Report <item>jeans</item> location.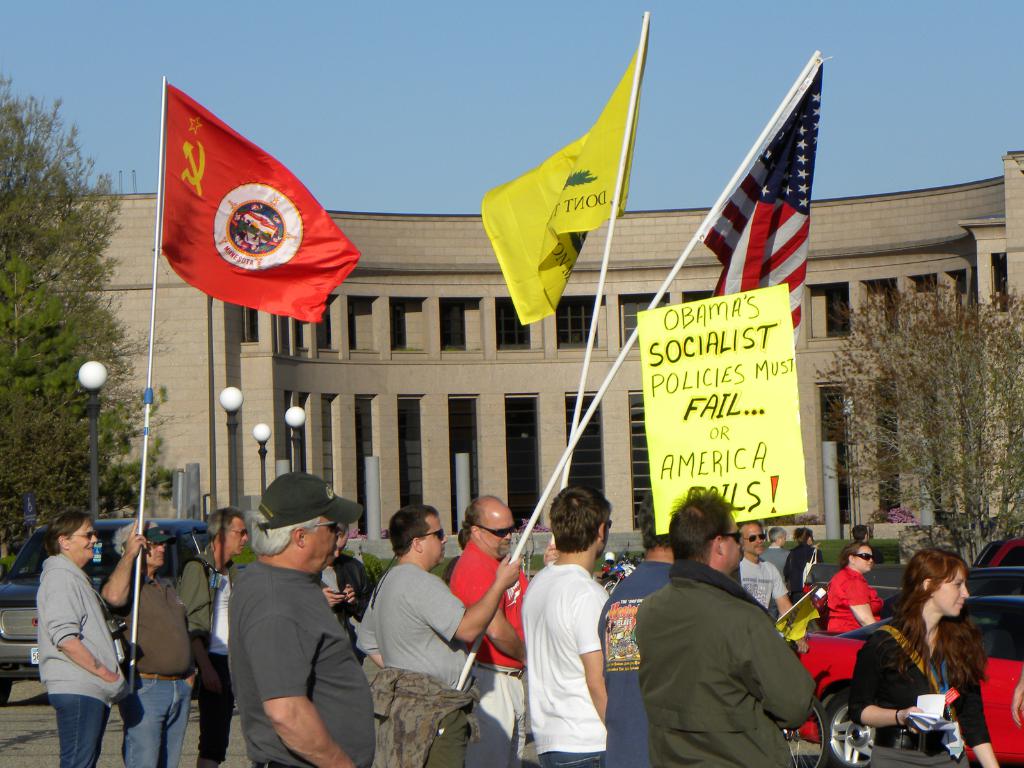
Report: bbox(117, 675, 190, 767).
